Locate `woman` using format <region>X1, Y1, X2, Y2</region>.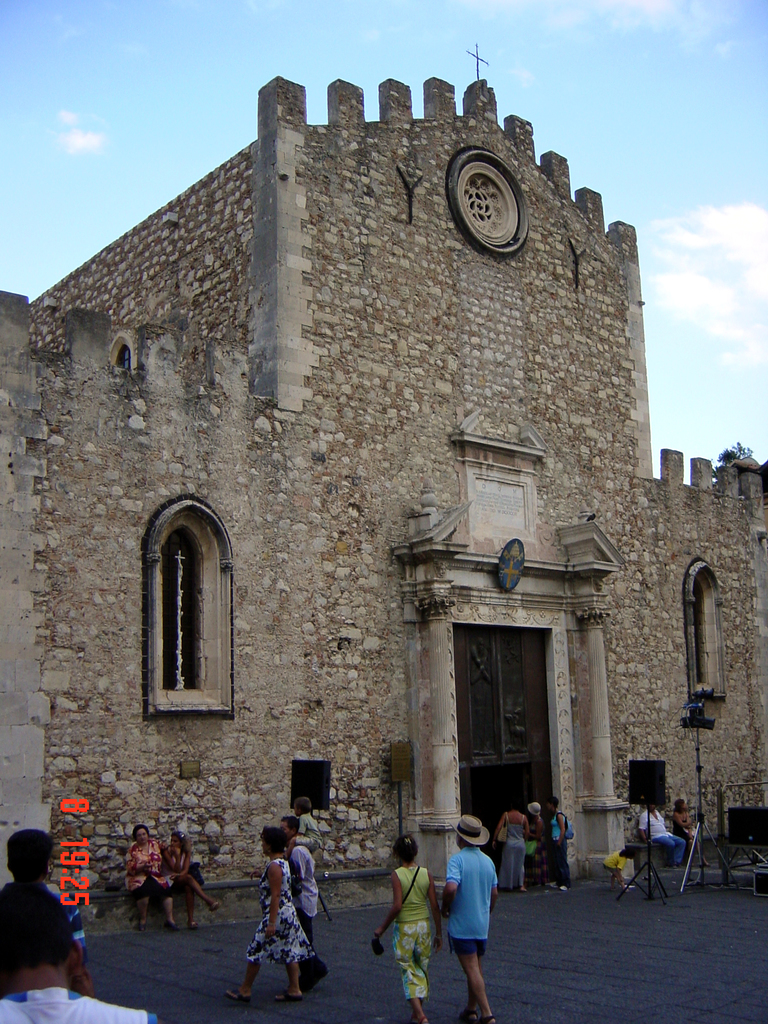
<region>525, 803, 553, 888</region>.
